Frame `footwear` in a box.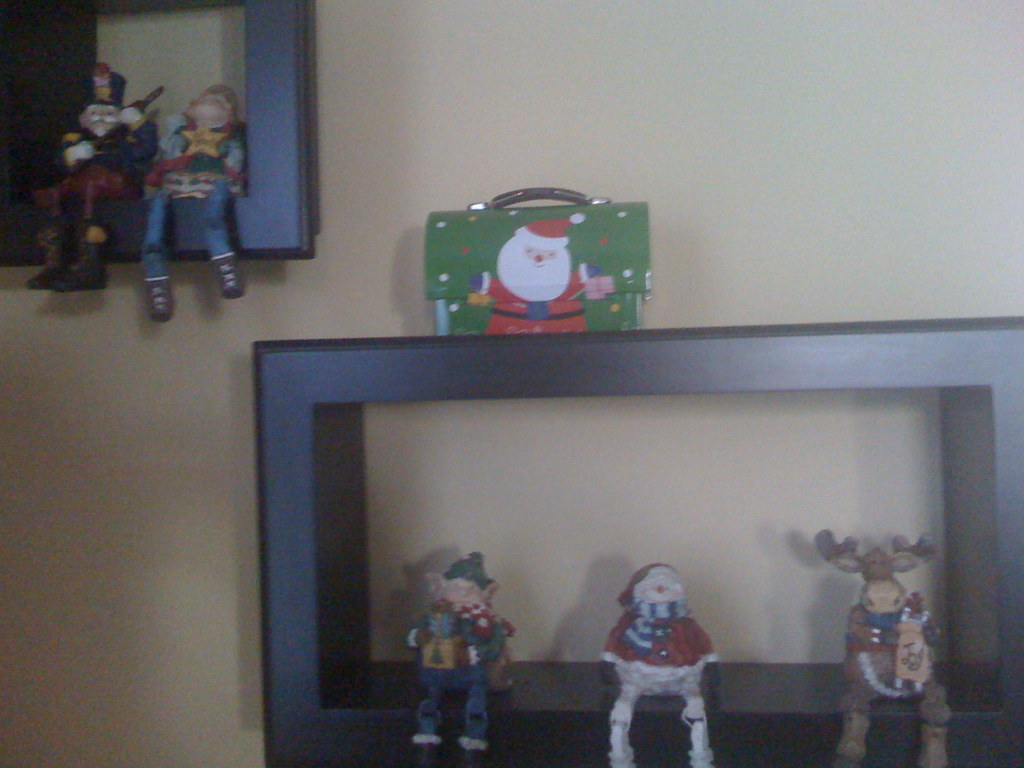
locate(47, 241, 107, 289).
